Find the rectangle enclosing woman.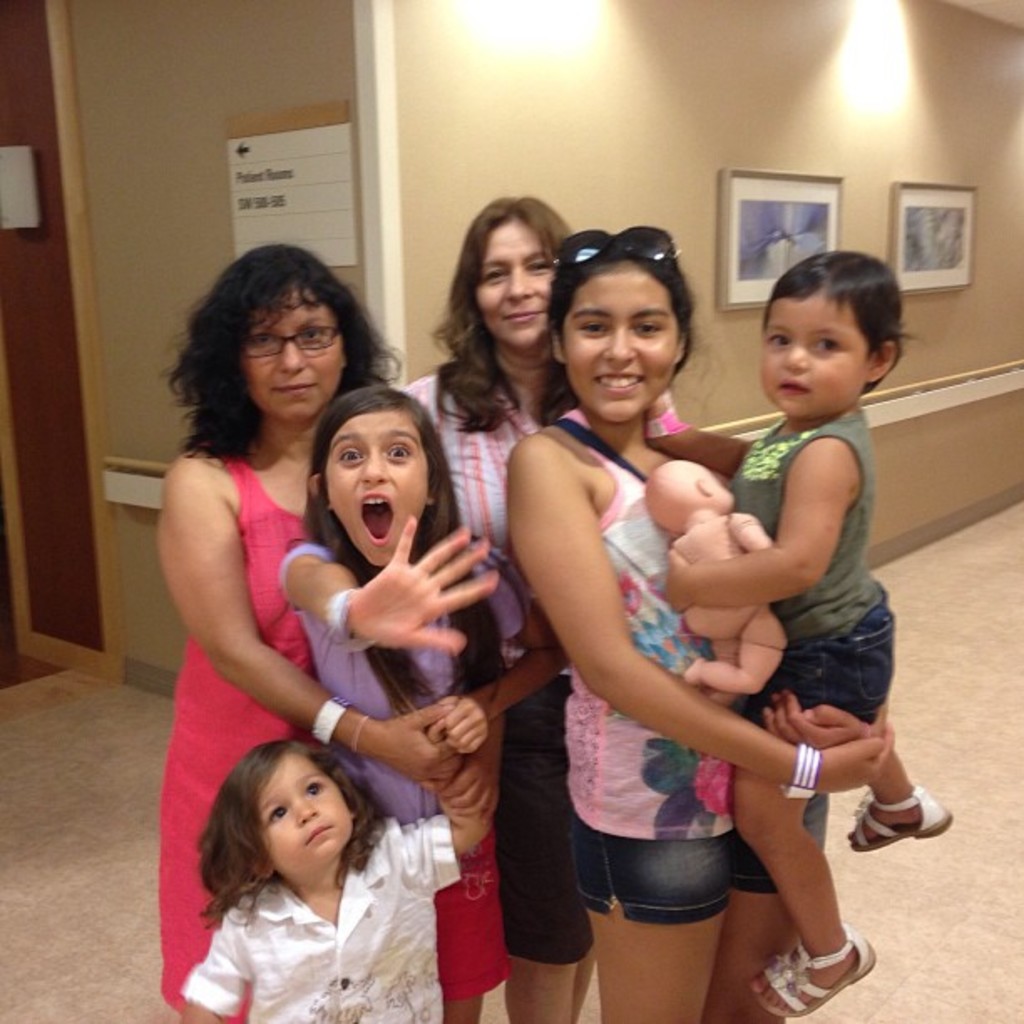
388:196:674:1022.
